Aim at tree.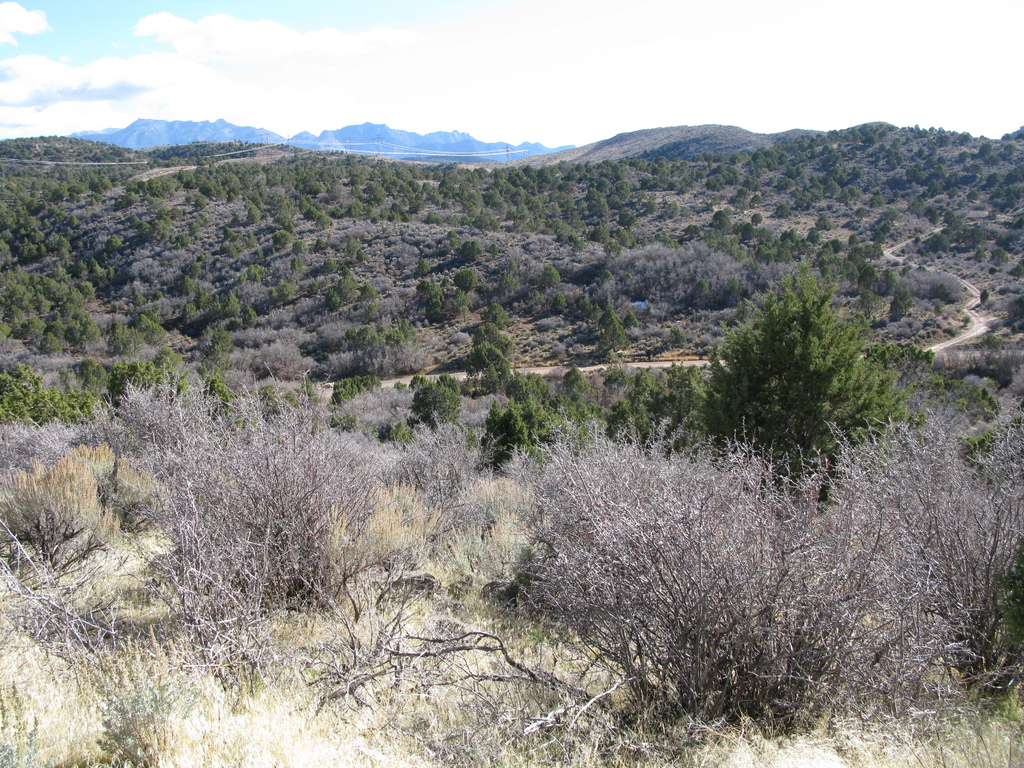
Aimed at 0 360 46 428.
